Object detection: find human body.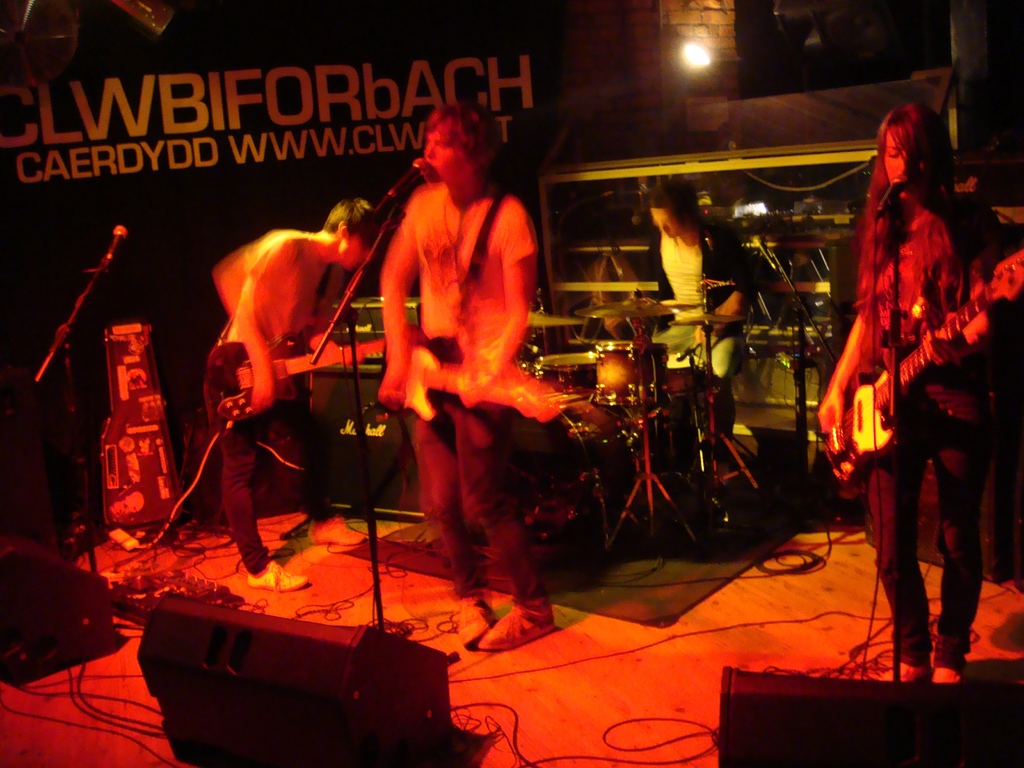
{"x1": 198, "y1": 193, "x2": 392, "y2": 588}.
